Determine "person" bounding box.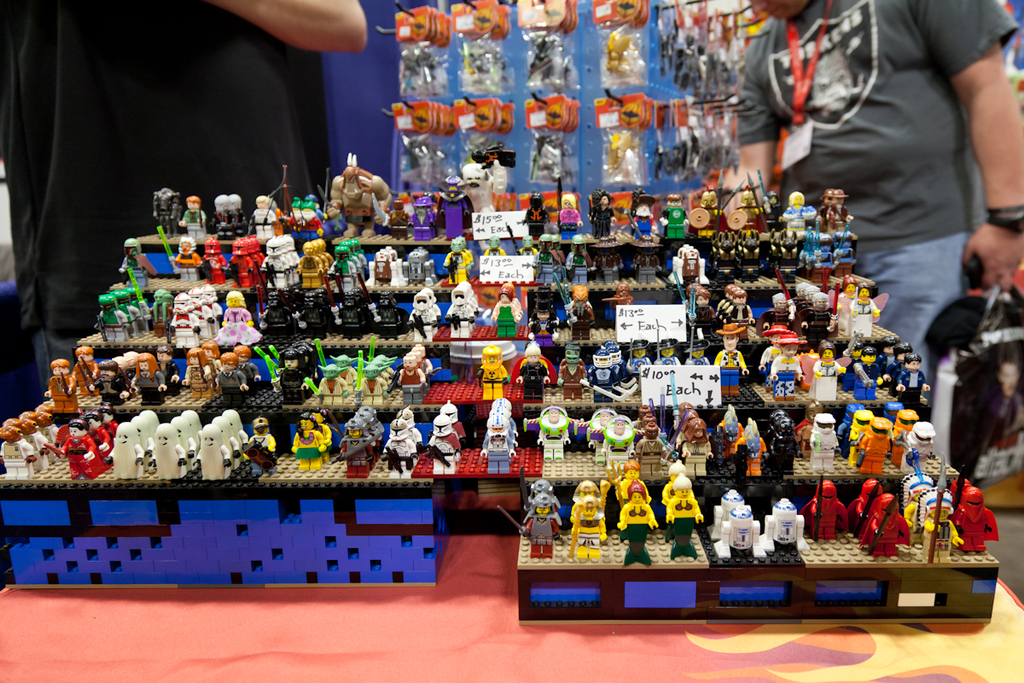
Determined: detection(730, 0, 1023, 371).
